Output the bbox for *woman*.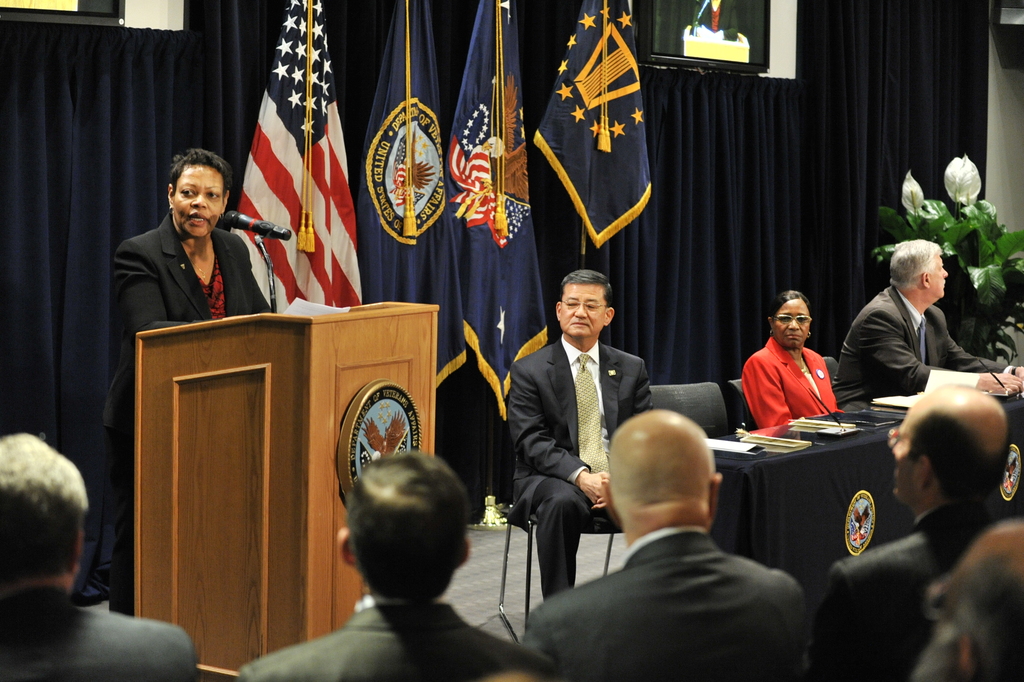
Rect(745, 286, 857, 441).
